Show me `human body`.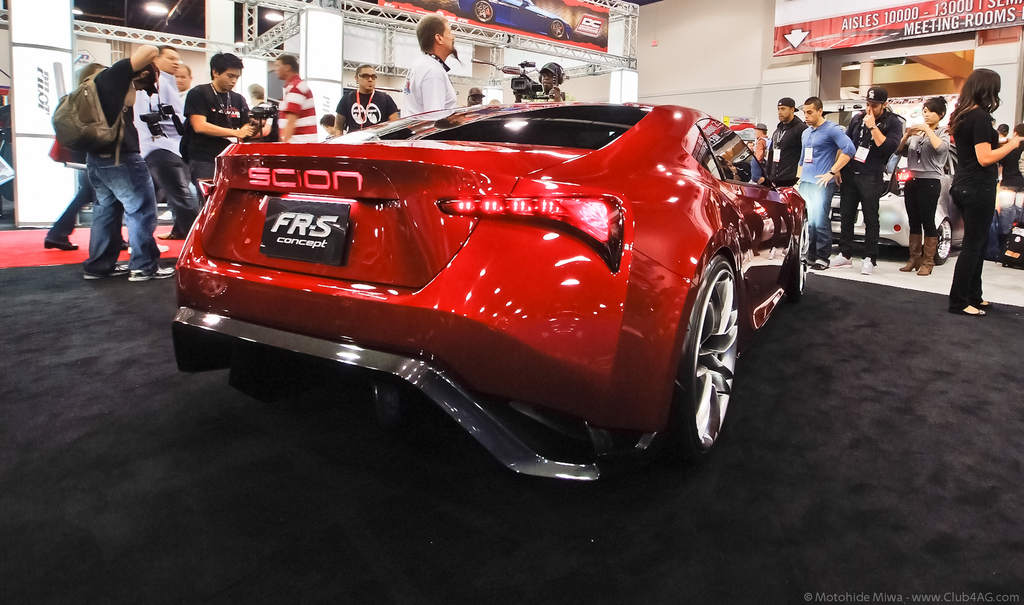
`human body` is here: 995,141,1023,267.
